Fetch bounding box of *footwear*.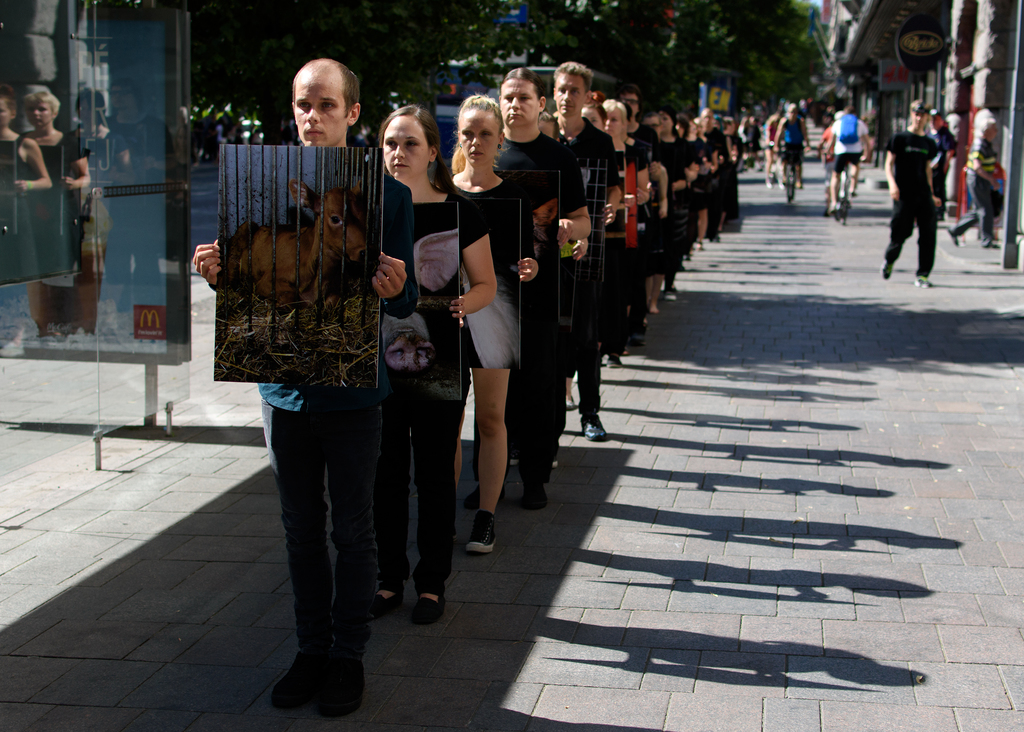
Bbox: l=881, t=258, r=895, b=281.
